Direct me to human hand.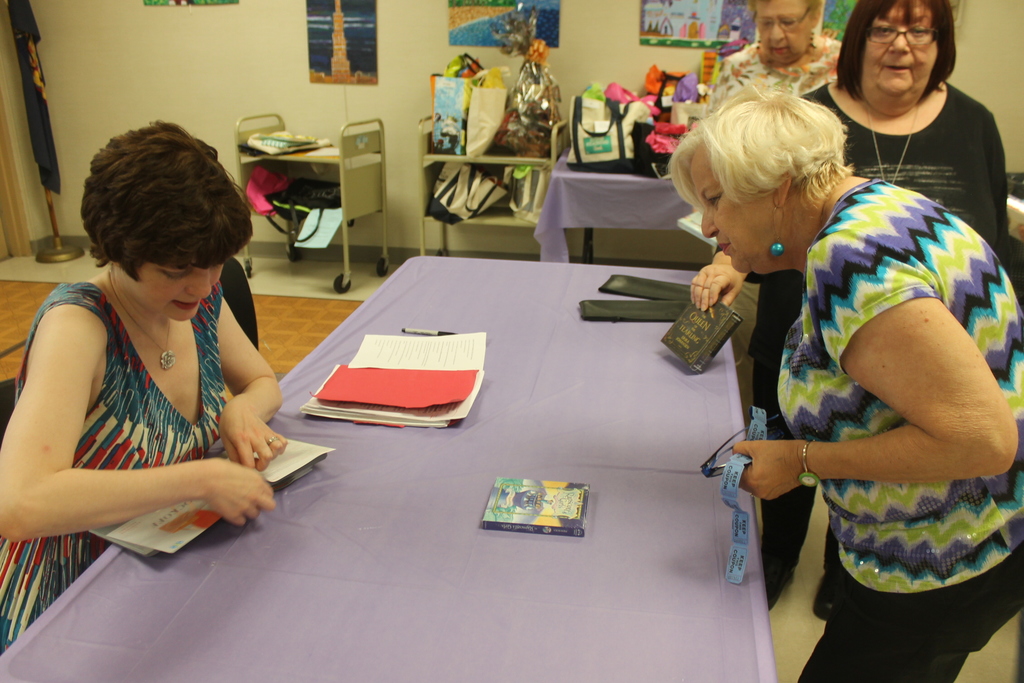
Direction: (748, 436, 824, 517).
